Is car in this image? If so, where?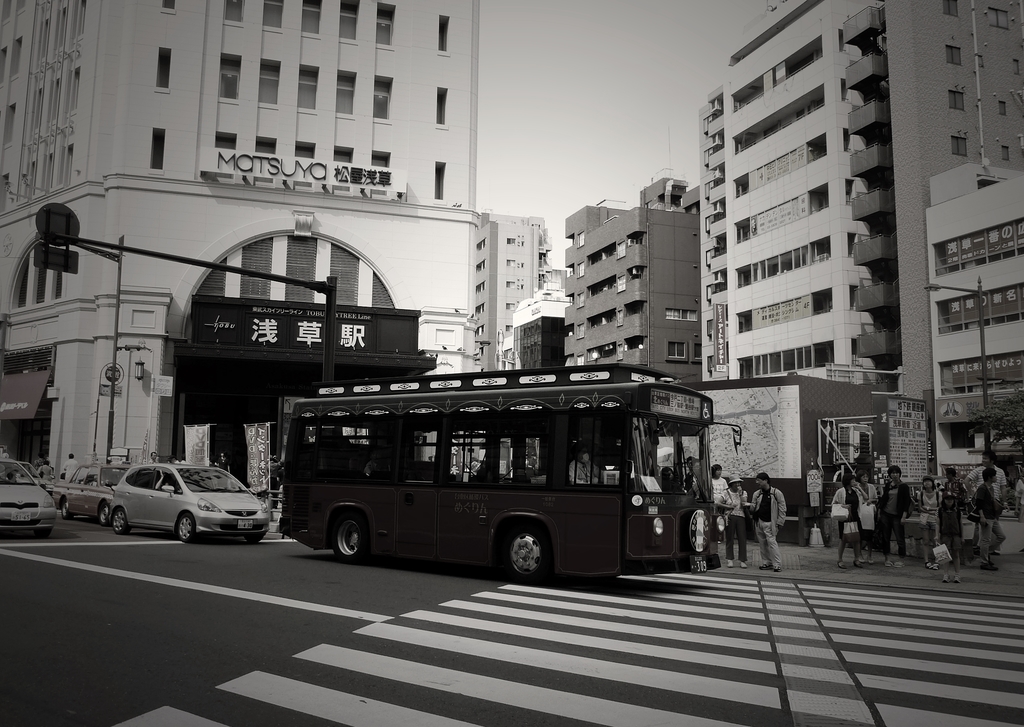
Yes, at (98,461,272,539).
